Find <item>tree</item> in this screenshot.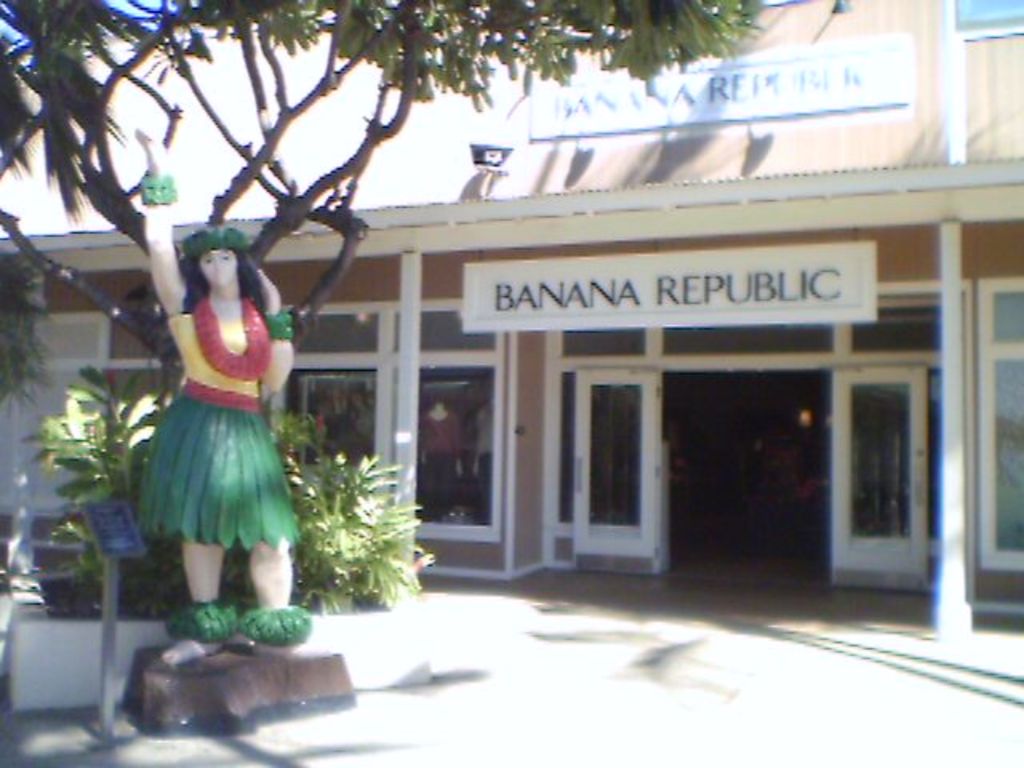
The bounding box for <item>tree</item> is [0, 0, 765, 389].
